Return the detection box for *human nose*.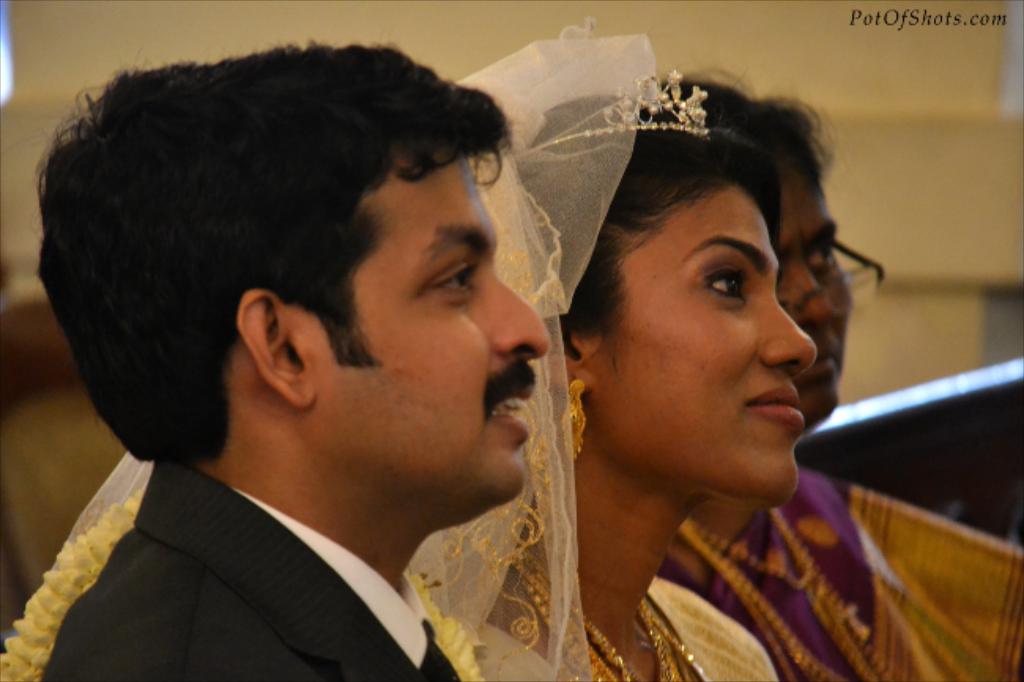
l=498, t=277, r=547, b=358.
